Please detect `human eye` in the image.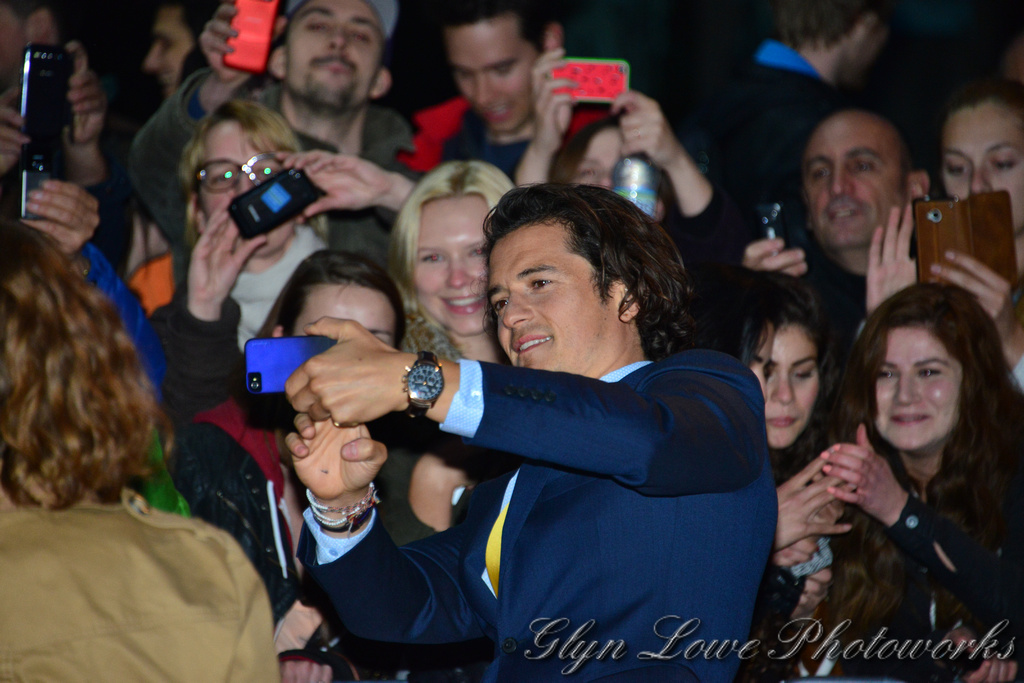
(x1=212, y1=171, x2=237, y2=186).
